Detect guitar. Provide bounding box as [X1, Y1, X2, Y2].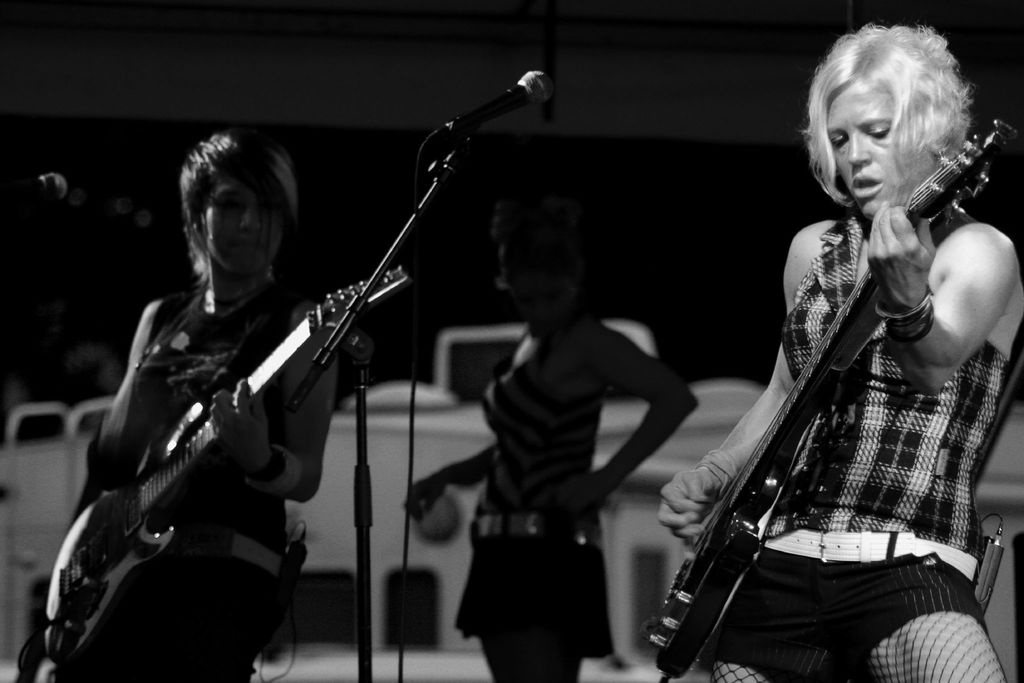
[646, 104, 1016, 682].
